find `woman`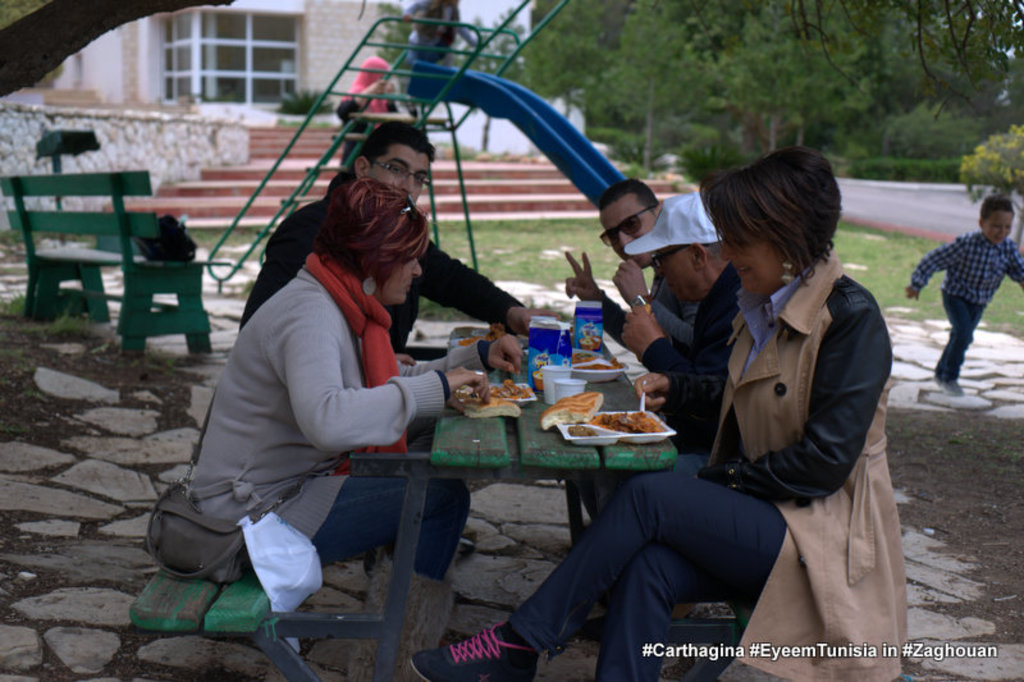
bbox=(402, 150, 900, 681)
